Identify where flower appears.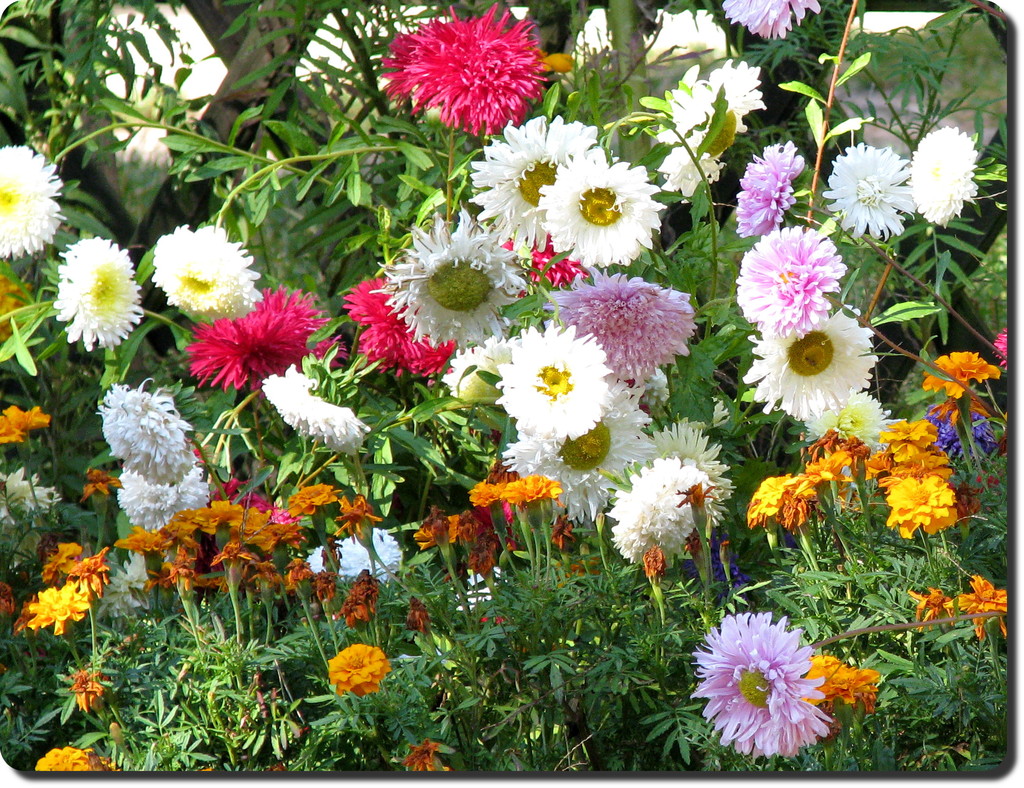
Appears at Rect(606, 447, 720, 563).
